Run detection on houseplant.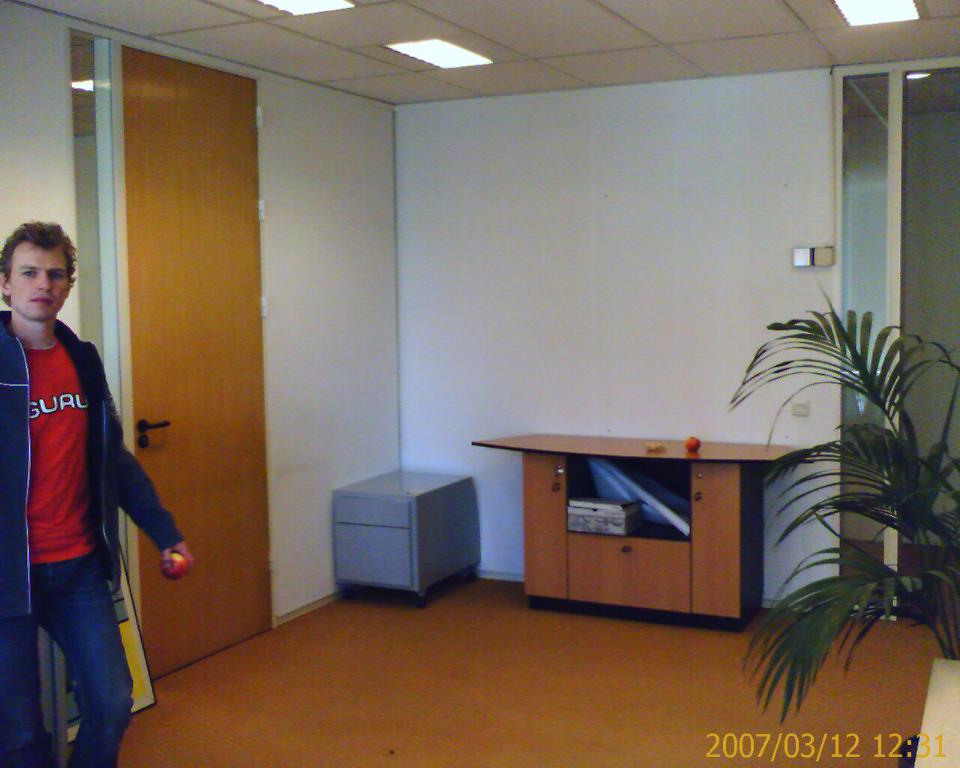
Result: crop(719, 274, 947, 712).
